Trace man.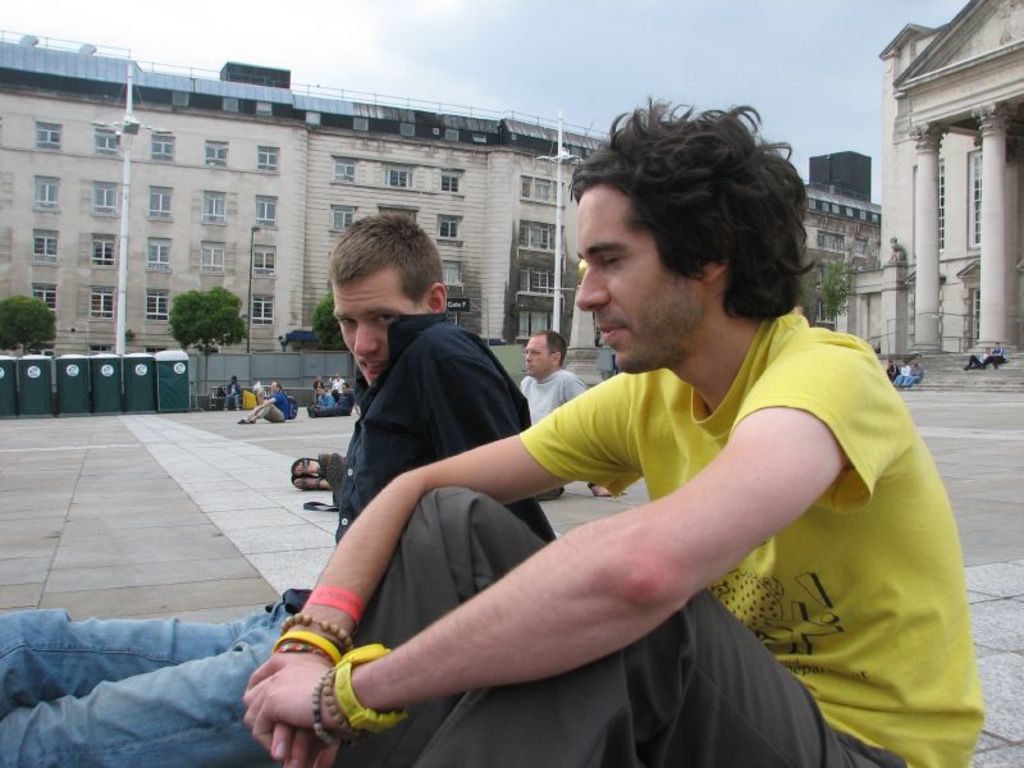
Traced to bbox=[239, 96, 984, 767].
